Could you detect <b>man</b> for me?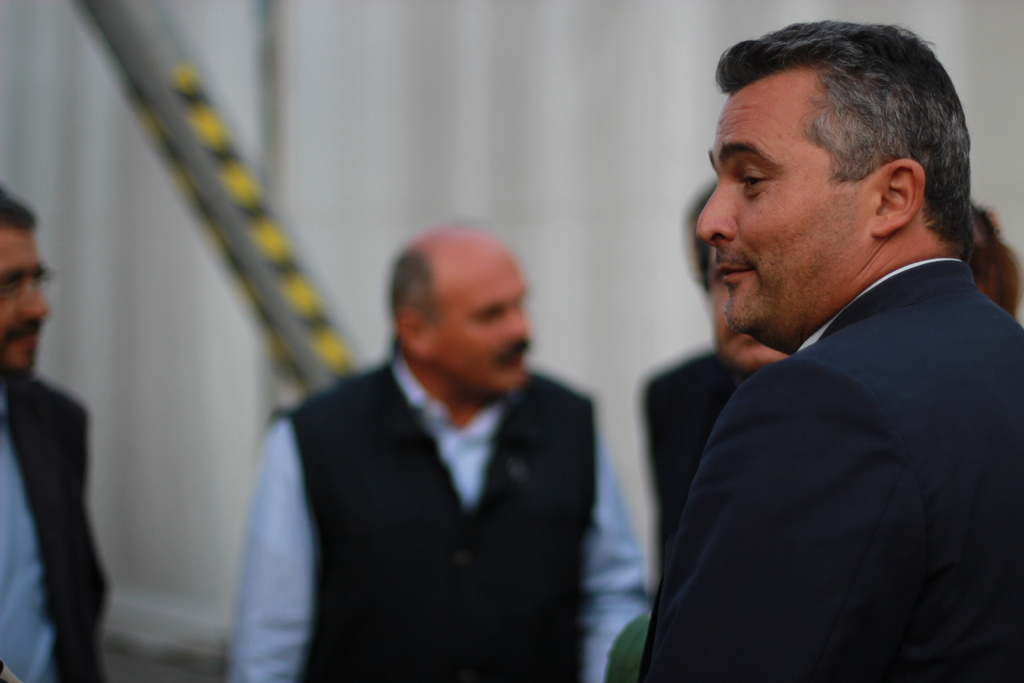
Detection result: (0,186,106,682).
